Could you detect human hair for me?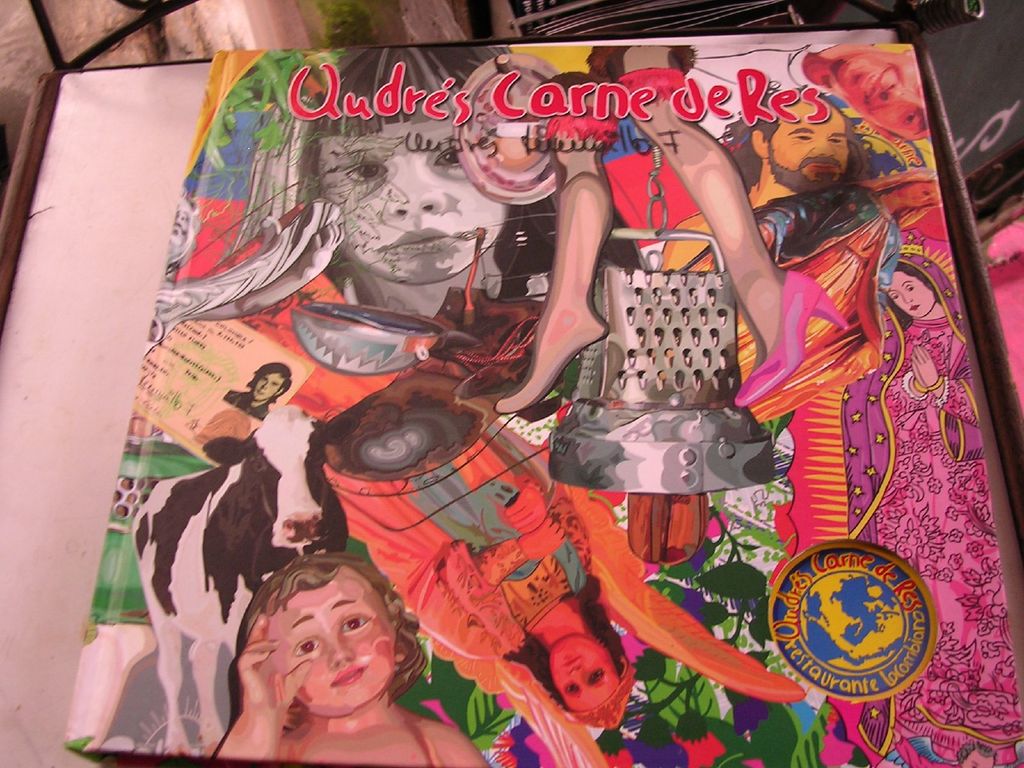
Detection result: <box>225,556,419,722</box>.
